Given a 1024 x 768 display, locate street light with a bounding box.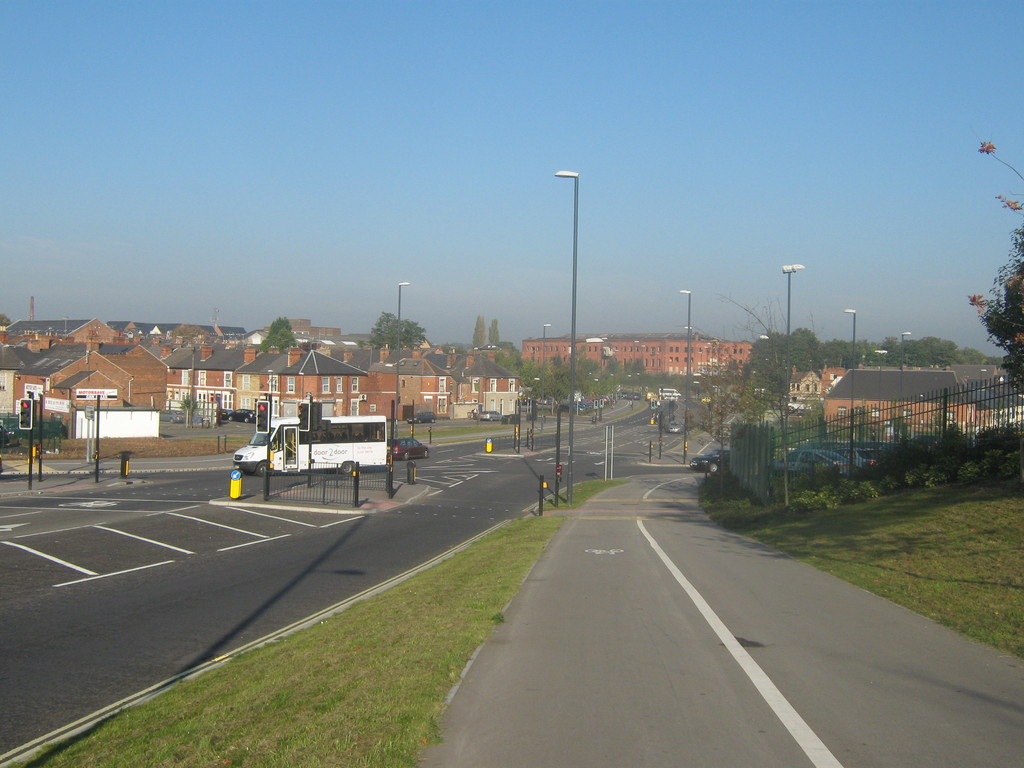
Located: {"x1": 675, "y1": 289, "x2": 691, "y2": 468}.
